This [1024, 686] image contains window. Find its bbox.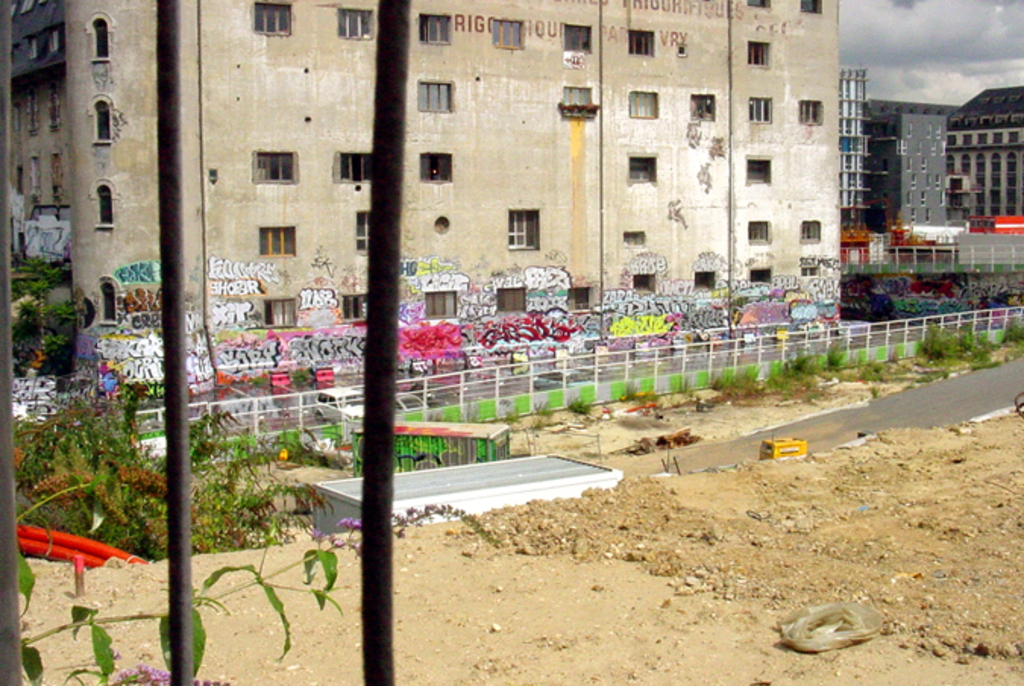
x1=331 y1=293 x2=370 y2=319.
